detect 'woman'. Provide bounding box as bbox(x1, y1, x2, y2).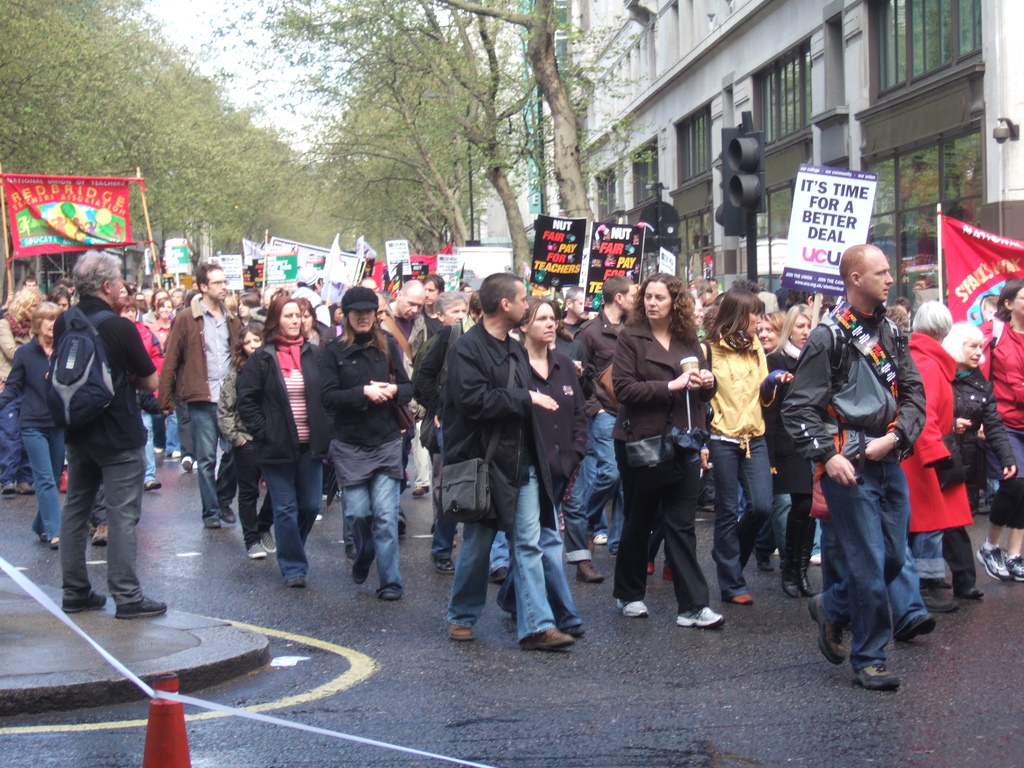
bbox(0, 299, 68, 562).
